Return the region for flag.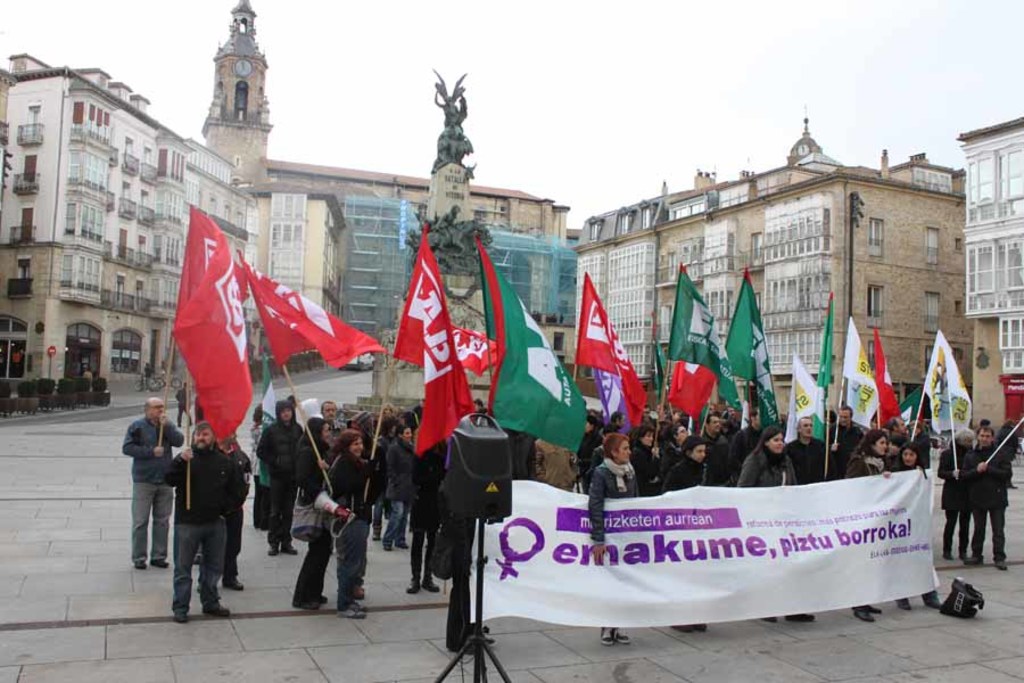
bbox=(254, 356, 278, 479).
